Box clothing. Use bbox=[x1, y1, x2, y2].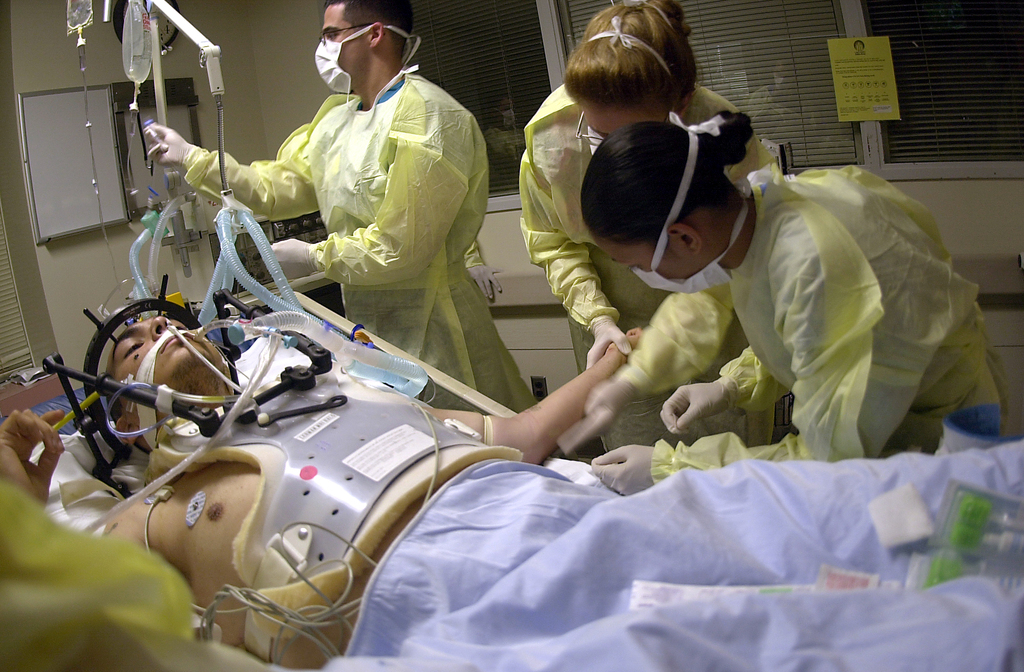
bbox=[330, 443, 1023, 671].
